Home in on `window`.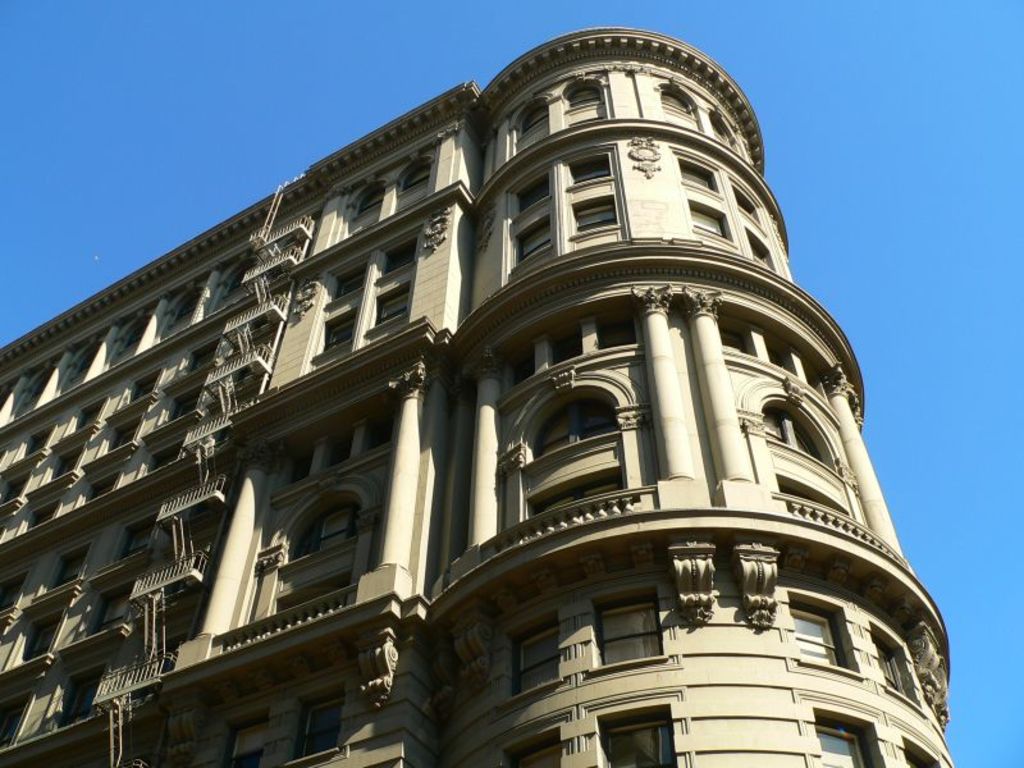
Homed in at x1=492 y1=362 x2=648 y2=497.
